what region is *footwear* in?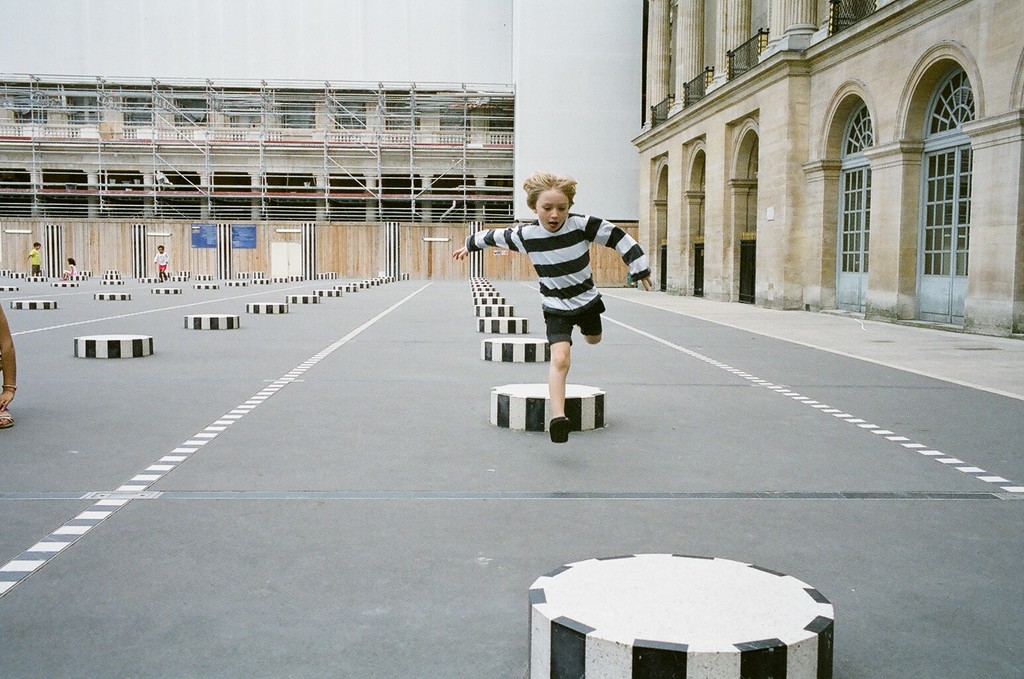
<region>544, 416, 569, 442</region>.
